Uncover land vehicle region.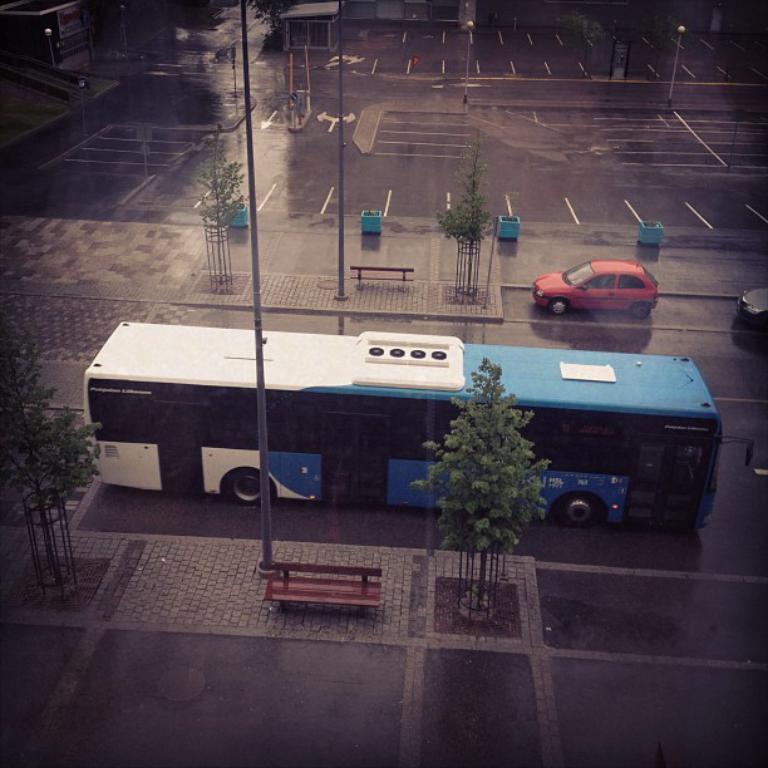
Uncovered: l=733, t=290, r=767, b=319.
